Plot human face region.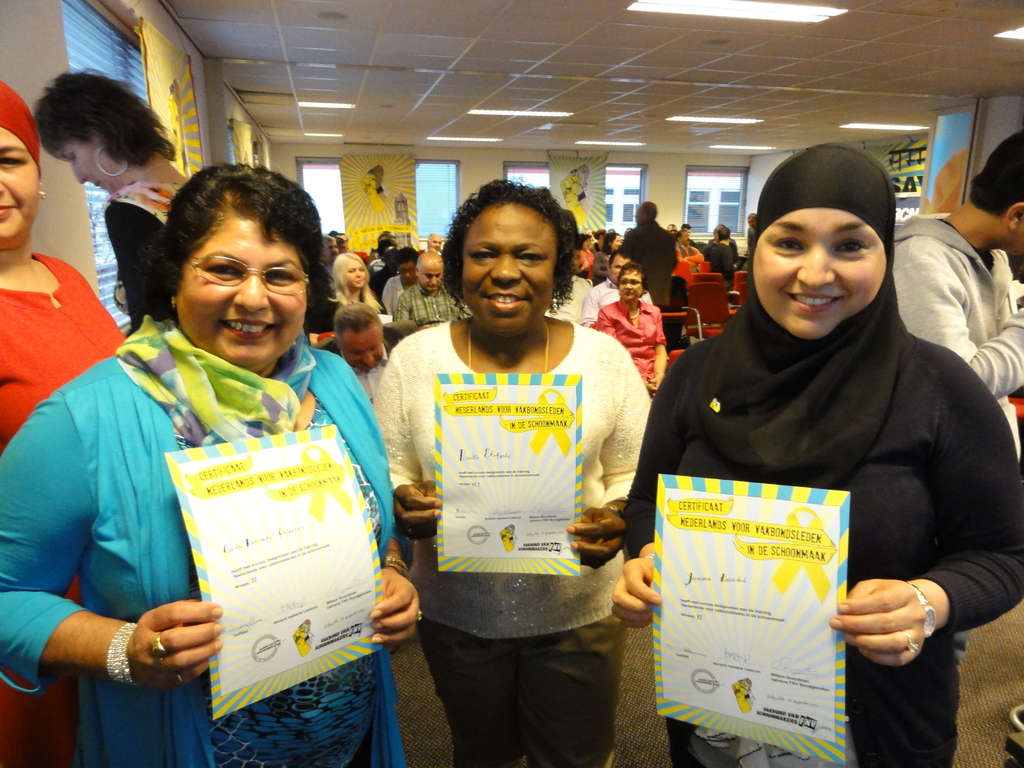
Plotted at [339, 233, 349, 248].
